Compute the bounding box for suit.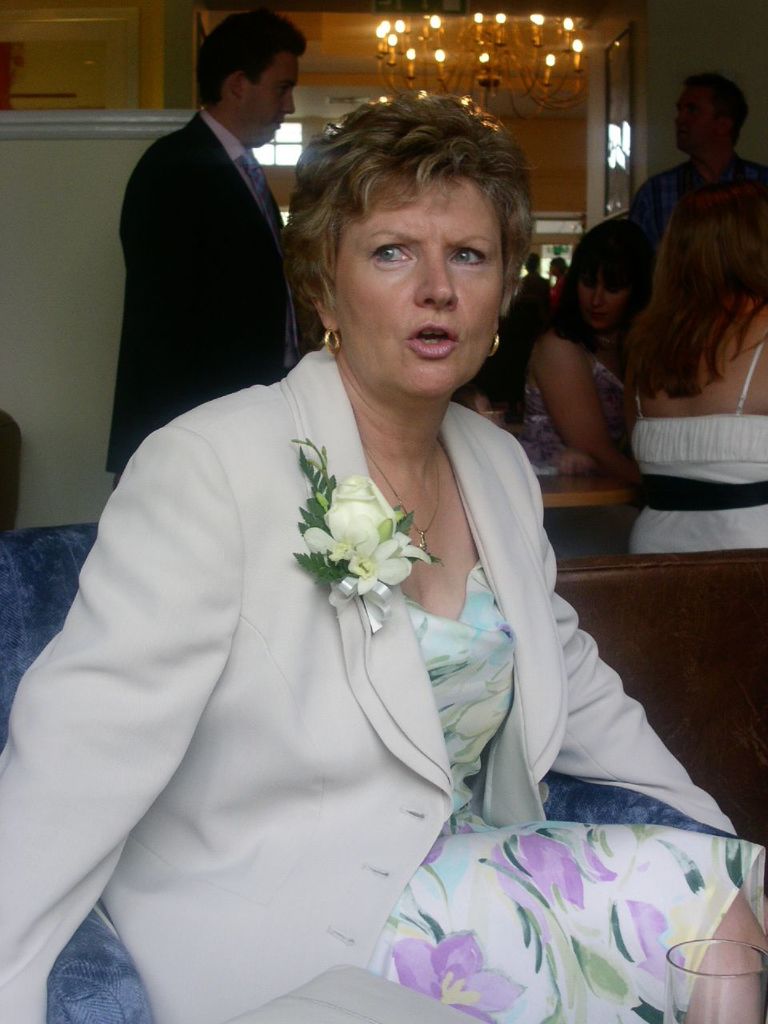
[0,333,767,1023].
